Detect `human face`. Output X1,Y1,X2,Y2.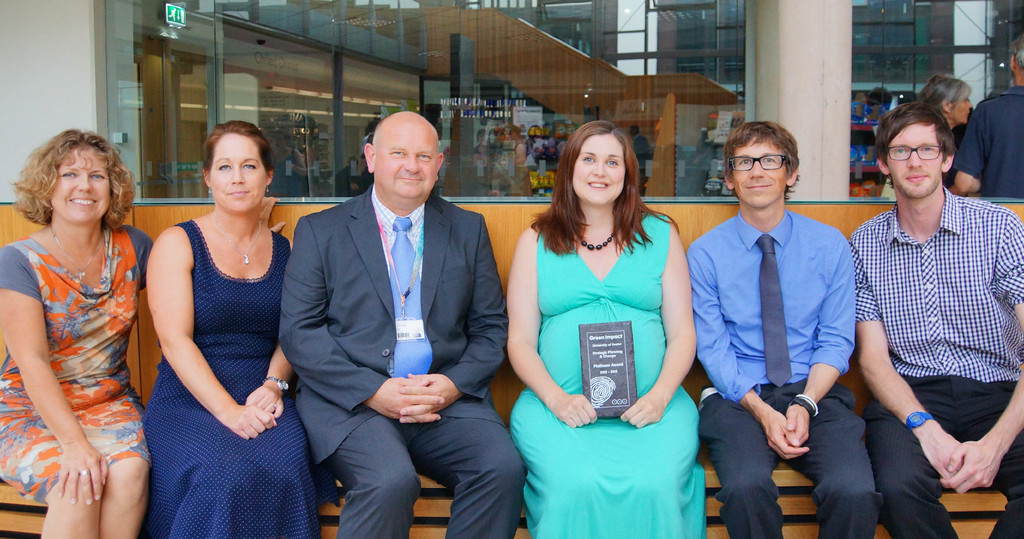
52,141,113,227.
